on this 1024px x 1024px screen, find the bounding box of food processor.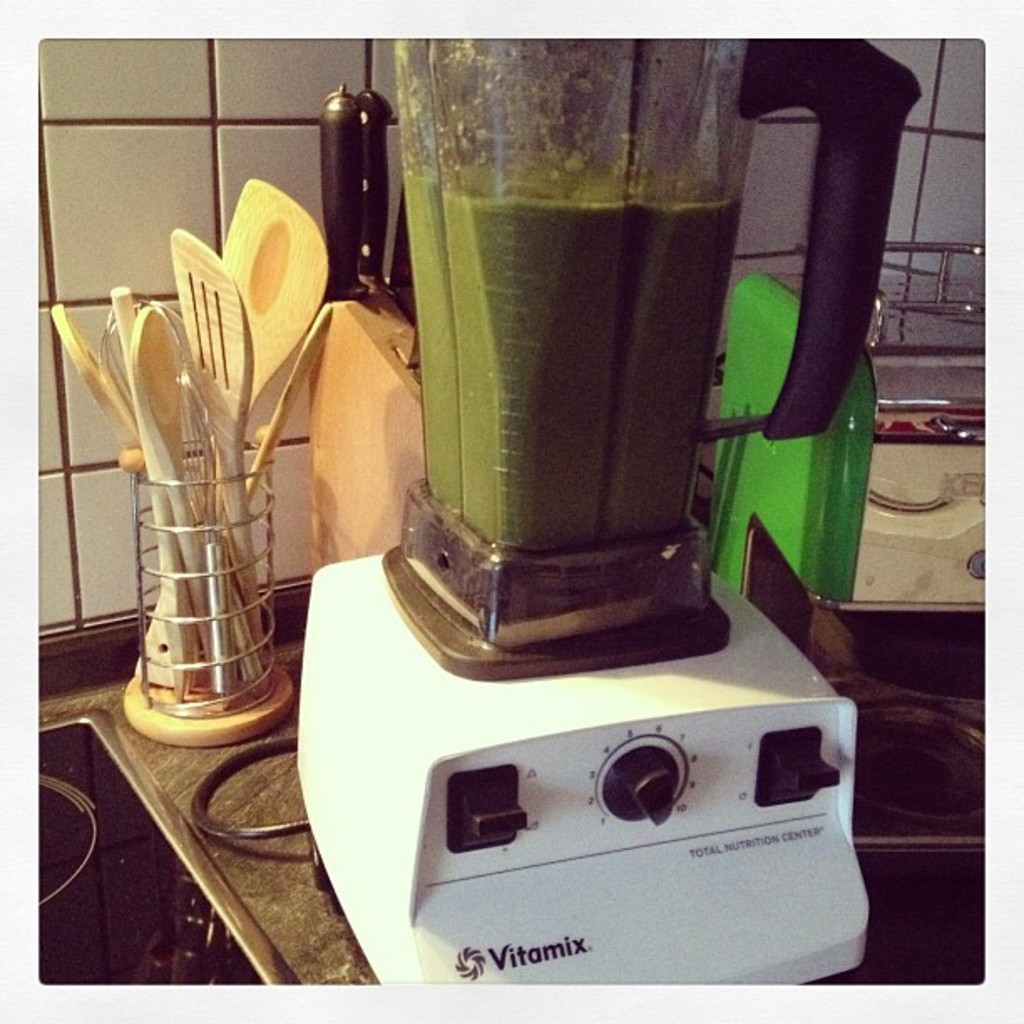
Bounding box: bbox=[301, 37, 922, 991].
